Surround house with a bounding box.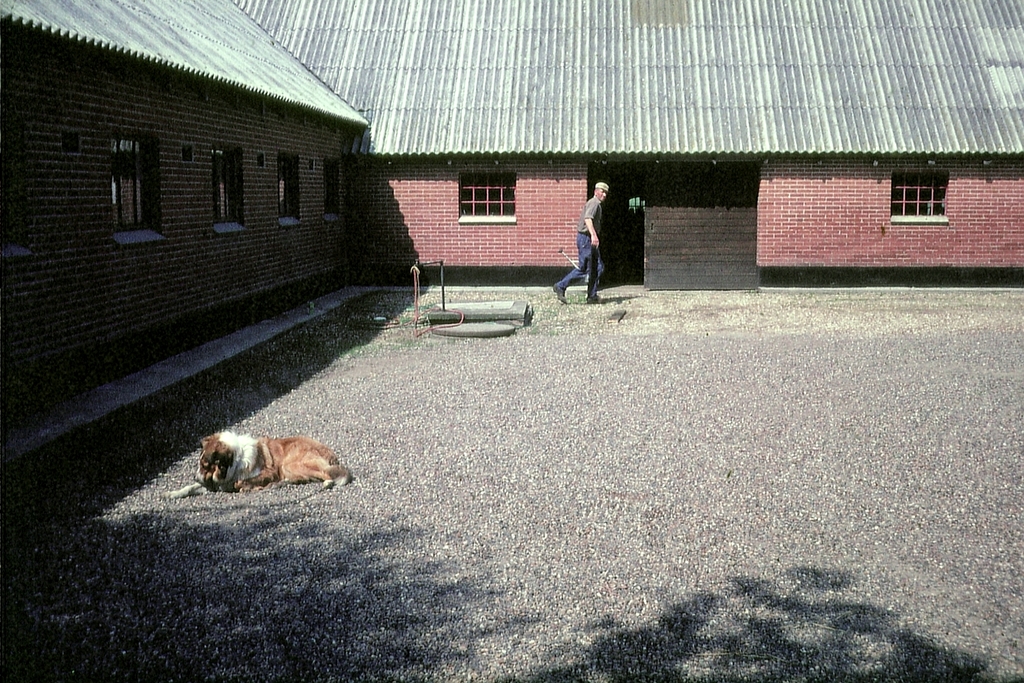
BBox(0, 0, 1023, 426).
